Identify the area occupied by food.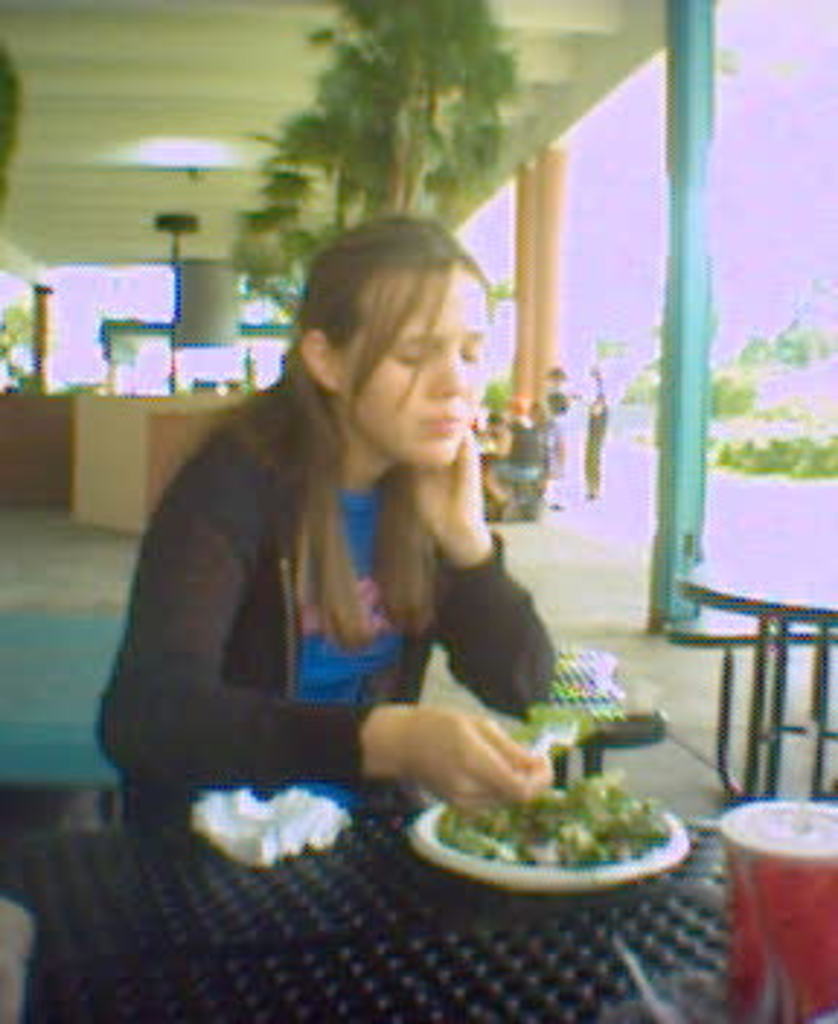
Area: box(431, 748, 681, 876).
